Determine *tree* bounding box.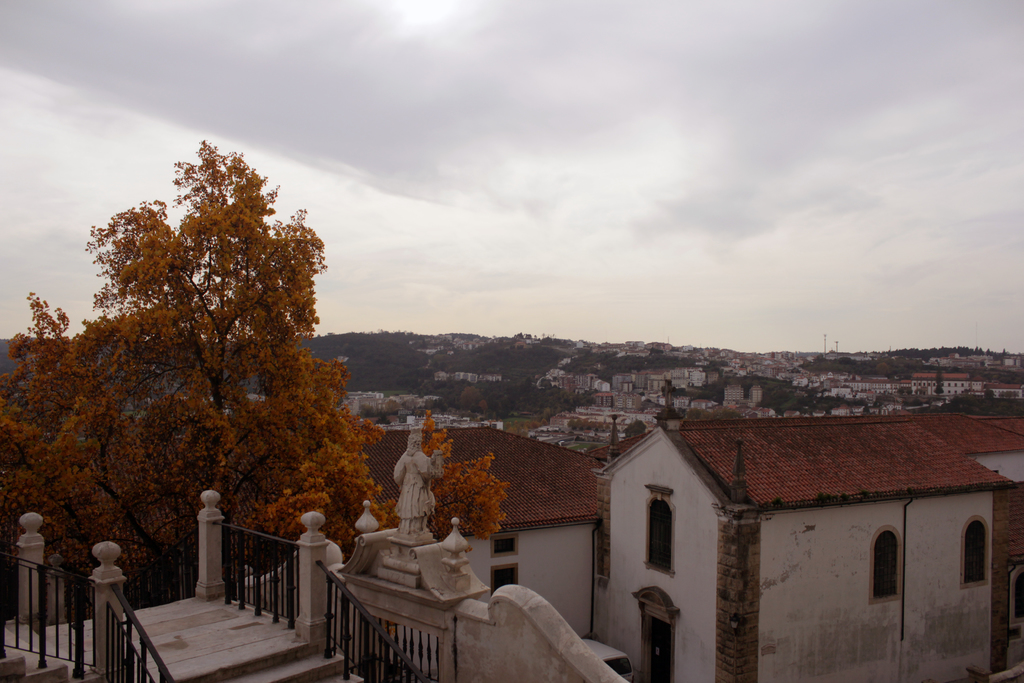
Determined: (x1=399, y1=412, x2=509, y2=538).
